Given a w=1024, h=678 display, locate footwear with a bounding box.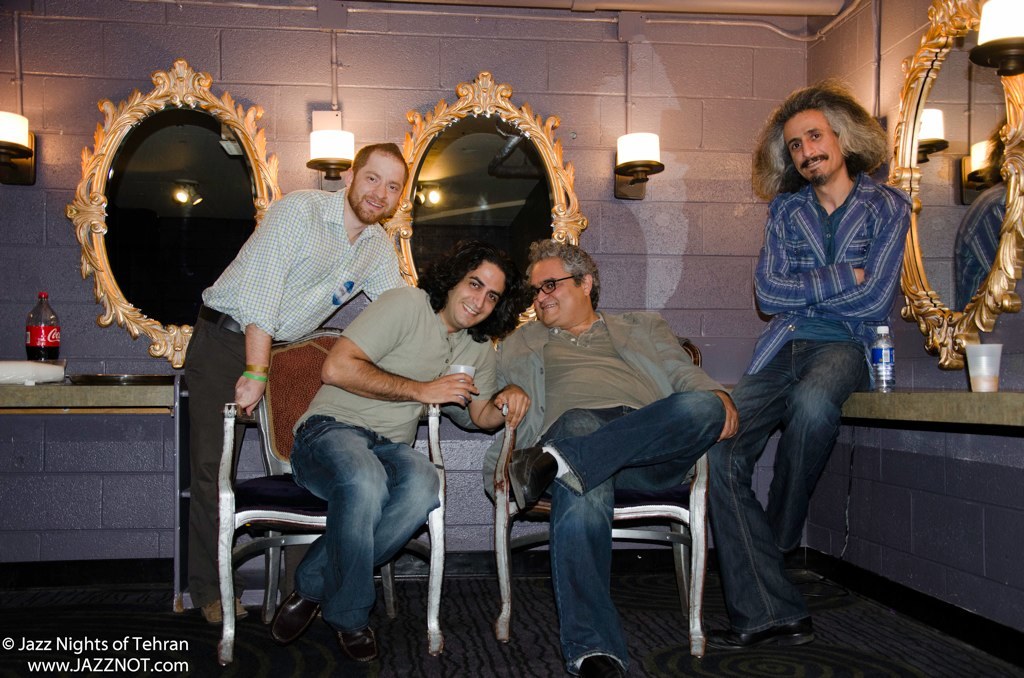
Located: select_region(335, 621, 382, 668).
